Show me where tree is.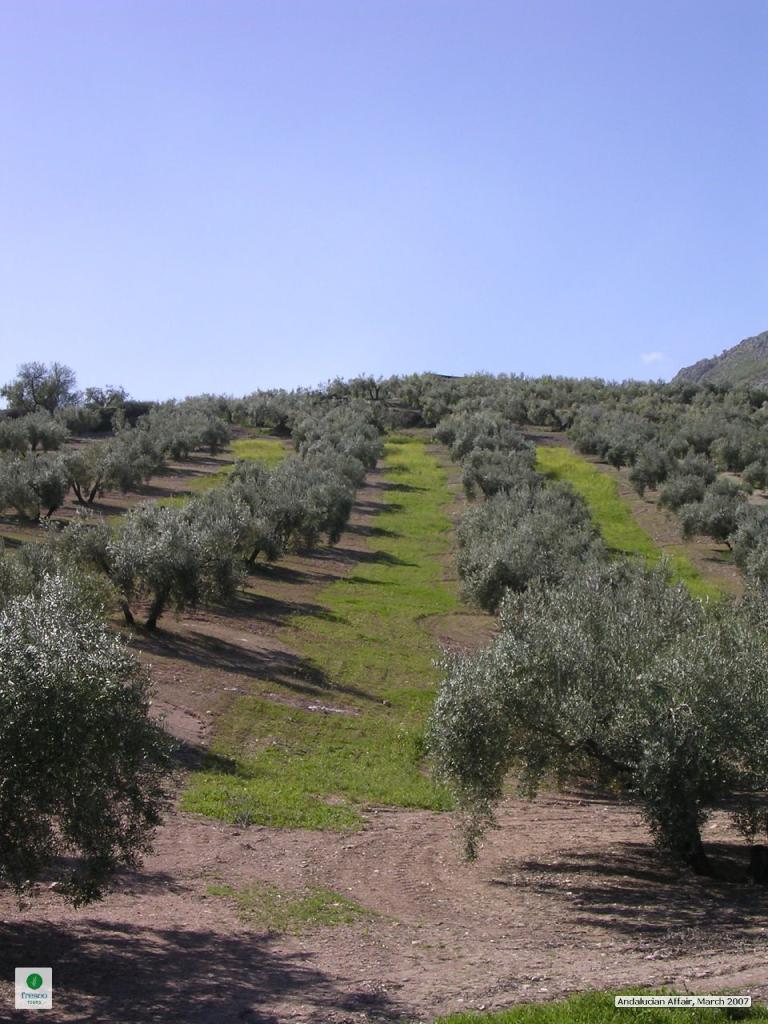
tree is at 0/570/173/919.
